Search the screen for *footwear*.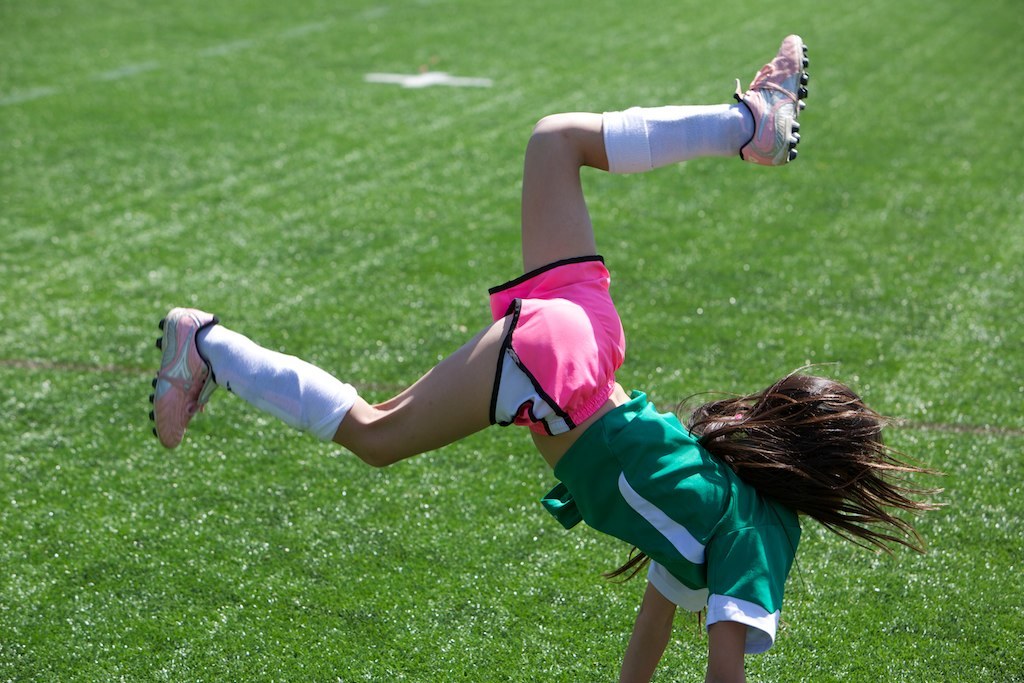
Found at l=735, t=34, r=806, b=169.
